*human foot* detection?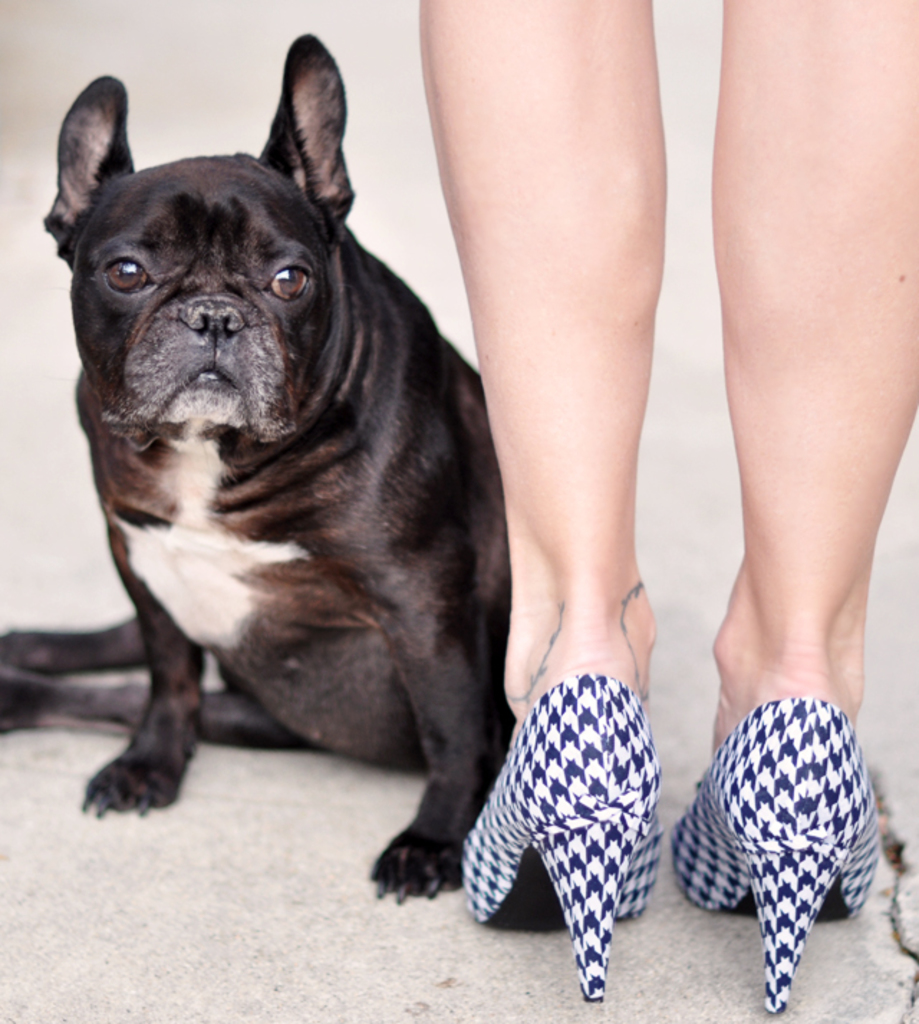
{"x1": 669, "y1": 662, "x2": 903, "y2": 1017}
